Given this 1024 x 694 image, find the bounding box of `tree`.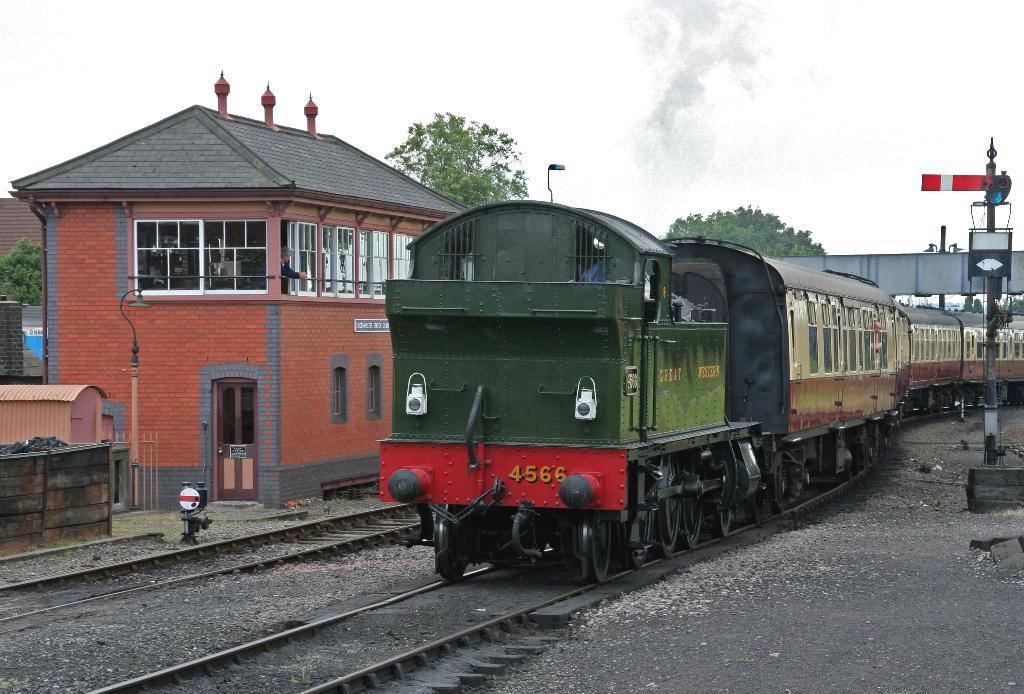
<box>374,109,532,209</box>.
